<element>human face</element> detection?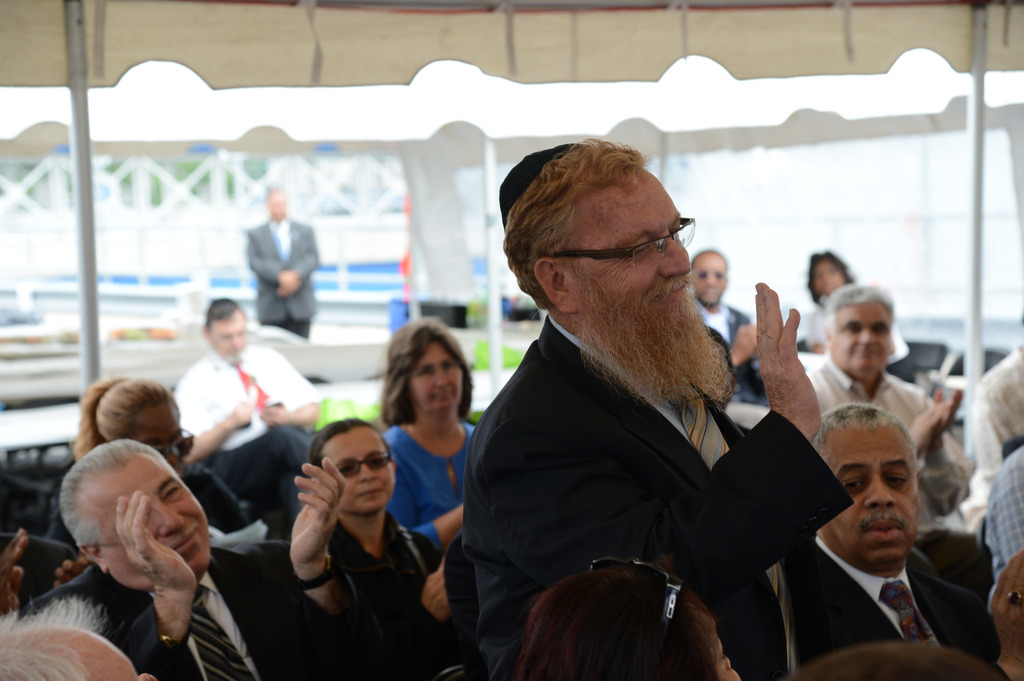
{"left": 576, "top": 164, "right": 692, "bottom": 318}
